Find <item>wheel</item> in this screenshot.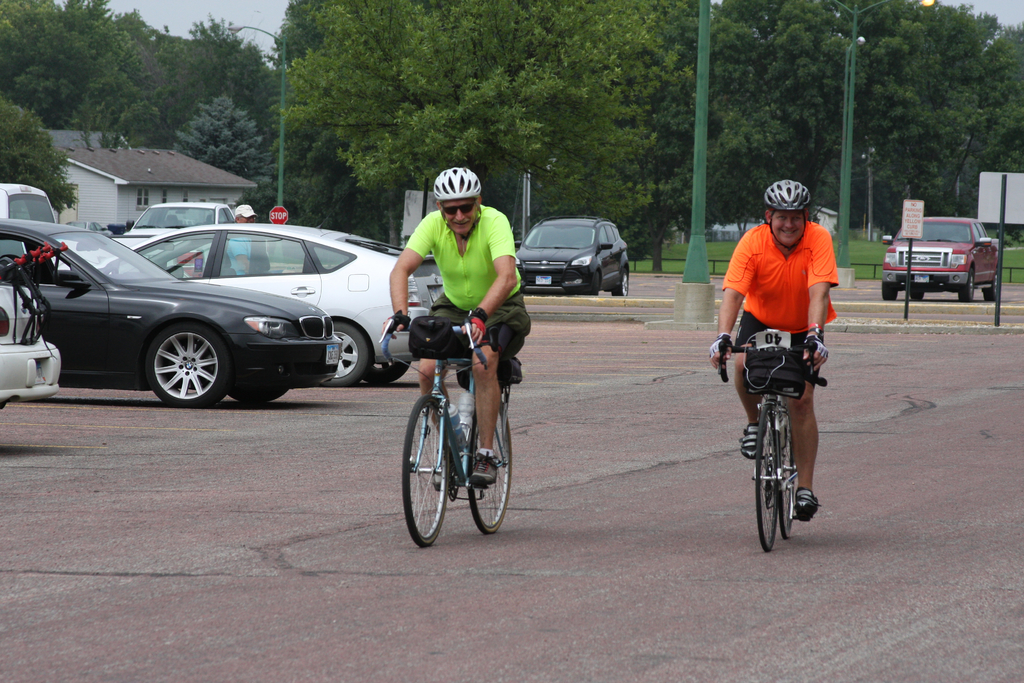
The bounding box for <item>wheel</item> is (905,292,925,302).
